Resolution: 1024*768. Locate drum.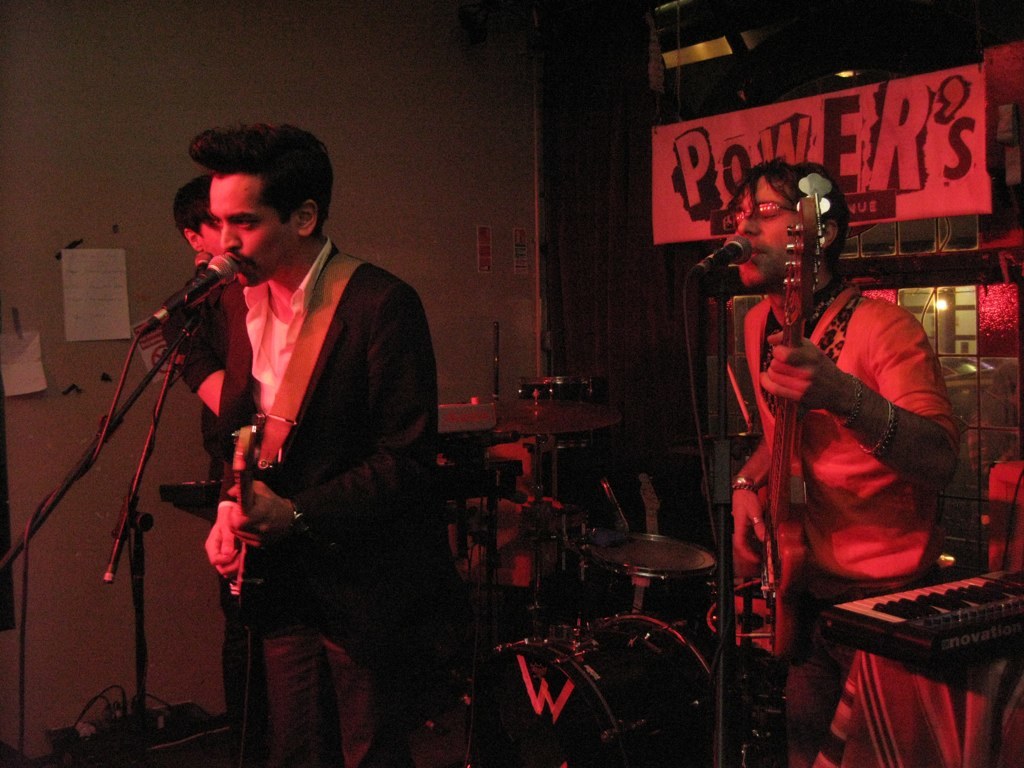
l=521, t=376, r=612, b=451.
